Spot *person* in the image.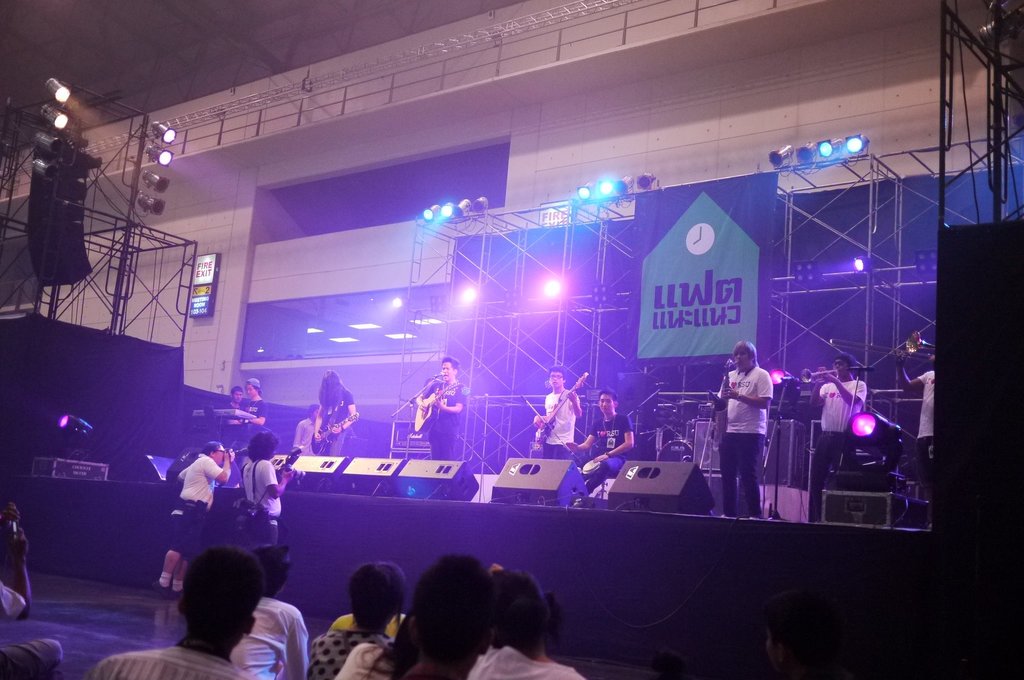
*person* found at [left=150, top=440, right=232, bottom=597].
